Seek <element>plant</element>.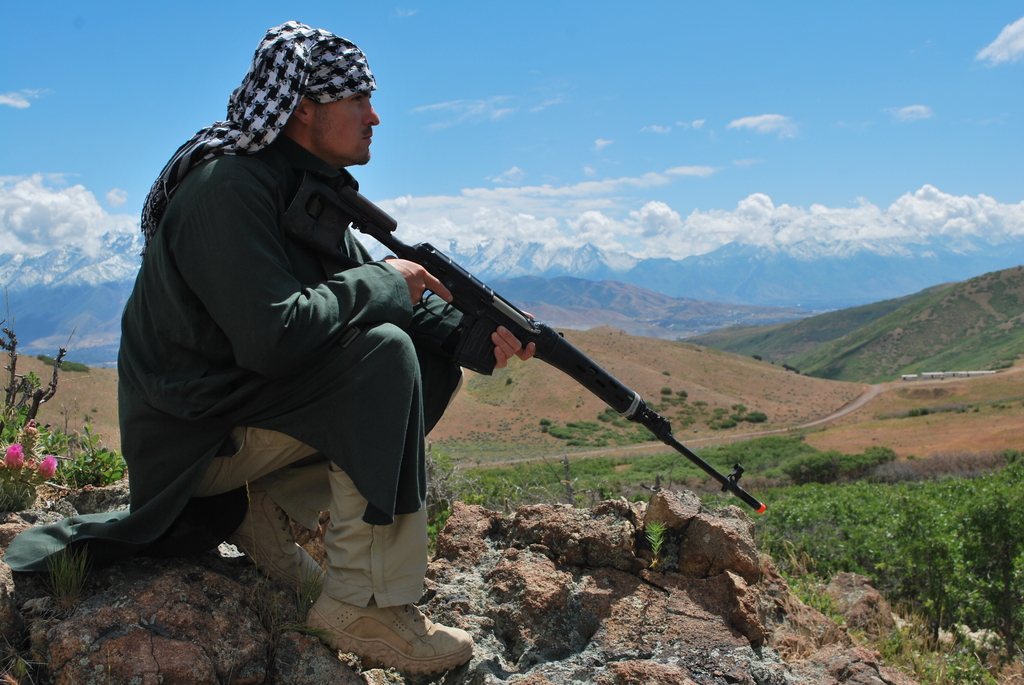
x1=744 y1=406 x2=771 y2=421.
